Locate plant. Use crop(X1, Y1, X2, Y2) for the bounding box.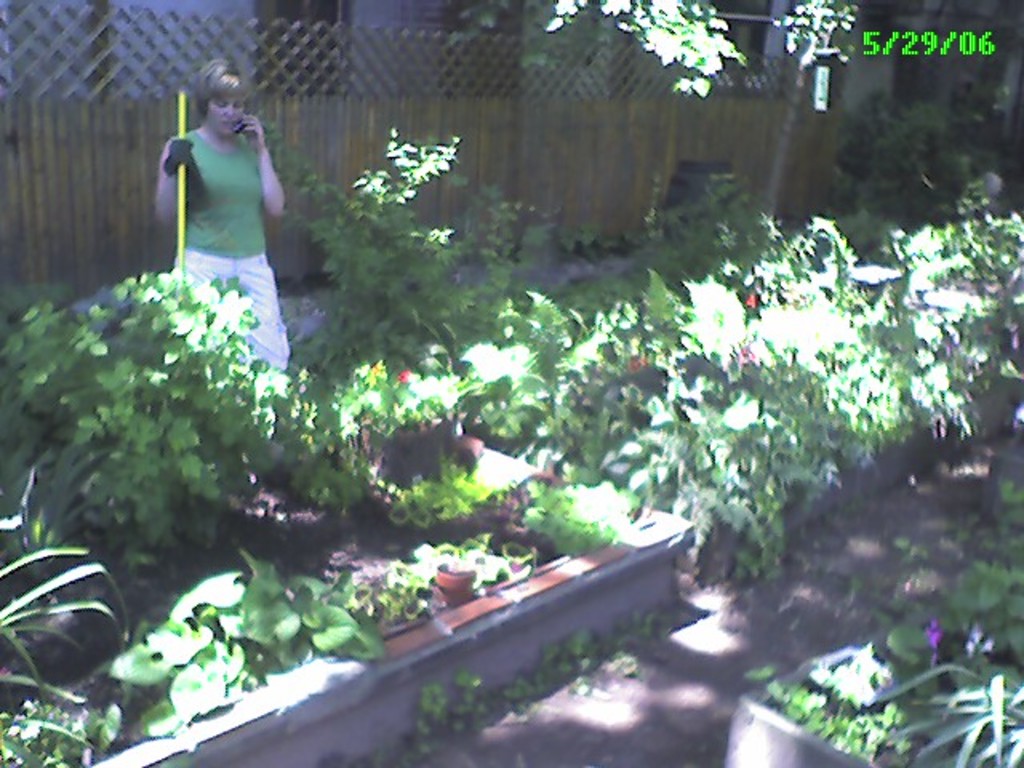
crop(0, 536, 122, 701).
